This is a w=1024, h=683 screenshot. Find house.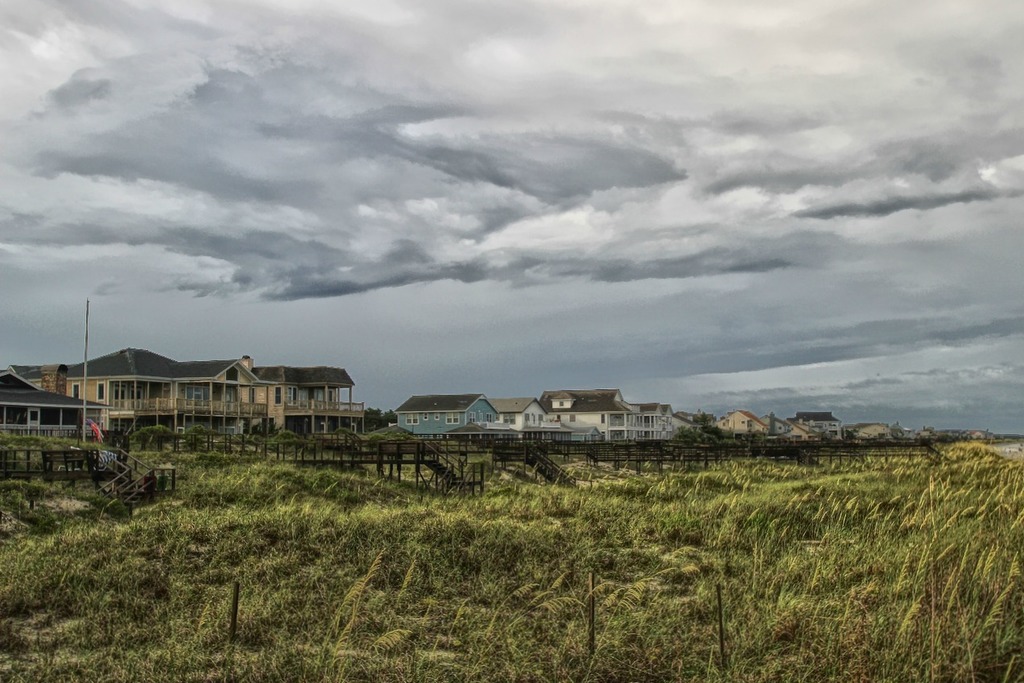
Bounding box: x1=708 y1=405 x2=771 y2=441.
